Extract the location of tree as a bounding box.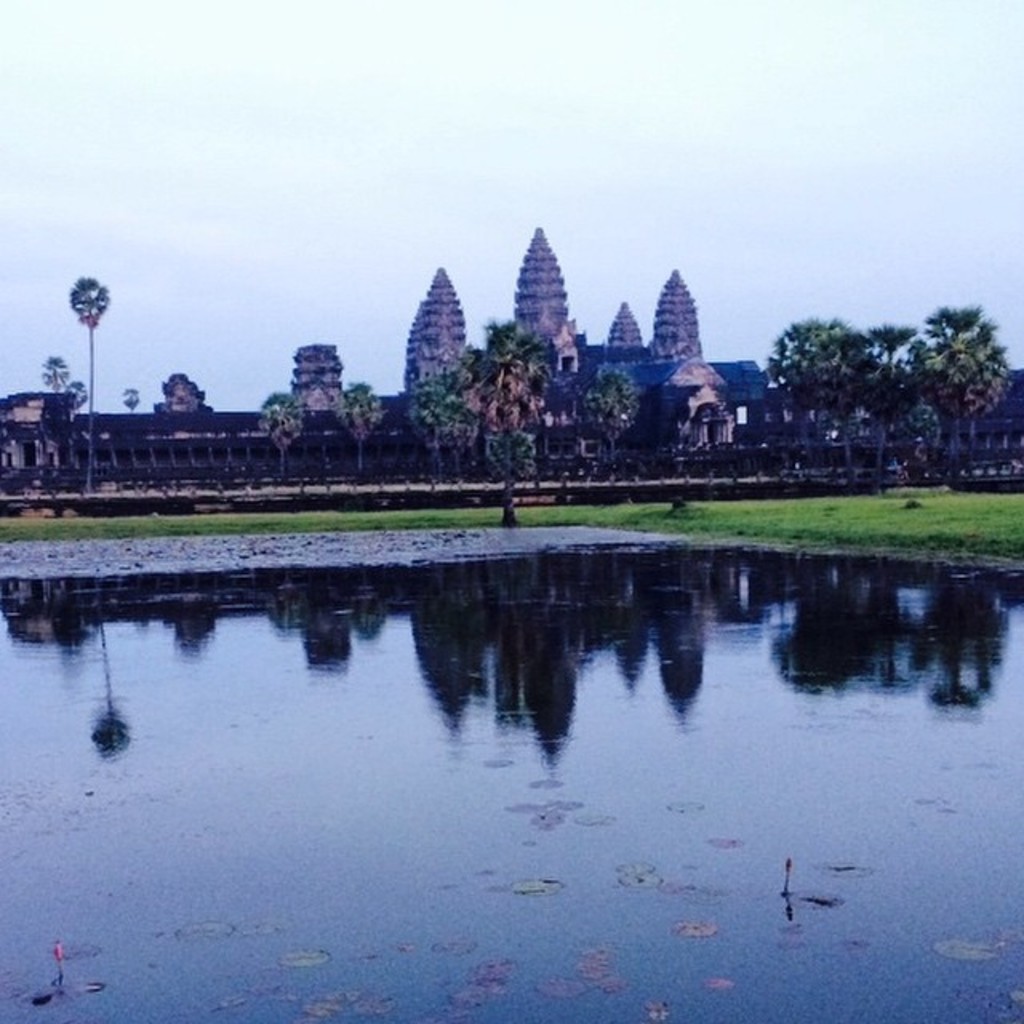
[261,390,309,482].
